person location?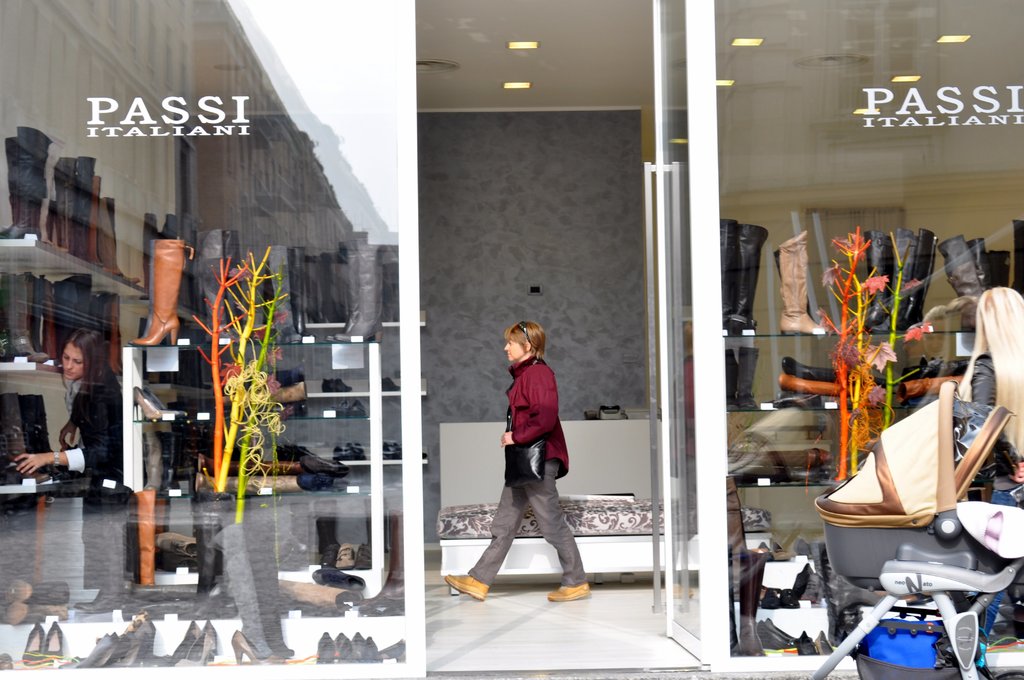
pyautogui.locateOnScreen(483, 314, 583, 590)
